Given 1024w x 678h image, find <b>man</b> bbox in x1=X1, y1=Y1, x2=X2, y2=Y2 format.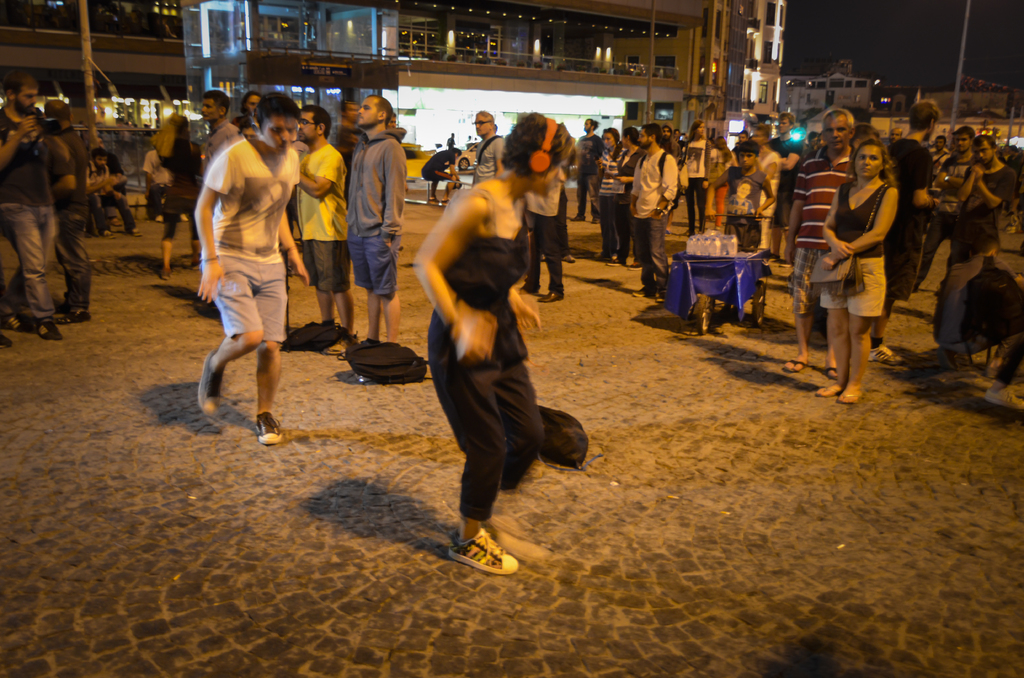
x1=86, y1=149, x2=143, y2=239.
